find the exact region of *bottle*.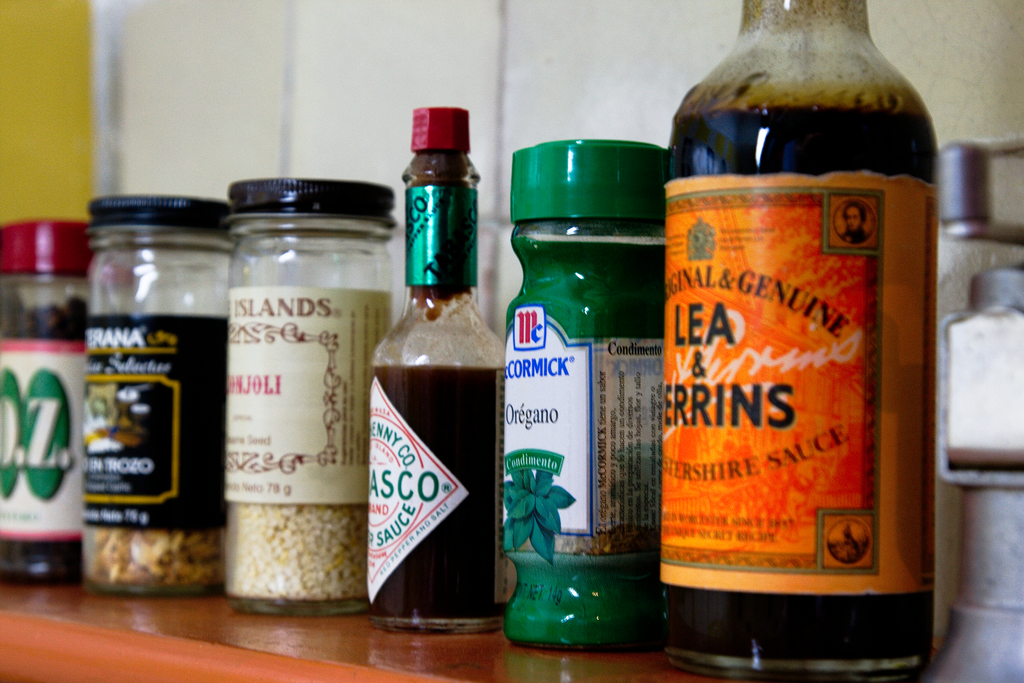
Exact region: [x1=646, y1=4, x2=936, y2=682].
